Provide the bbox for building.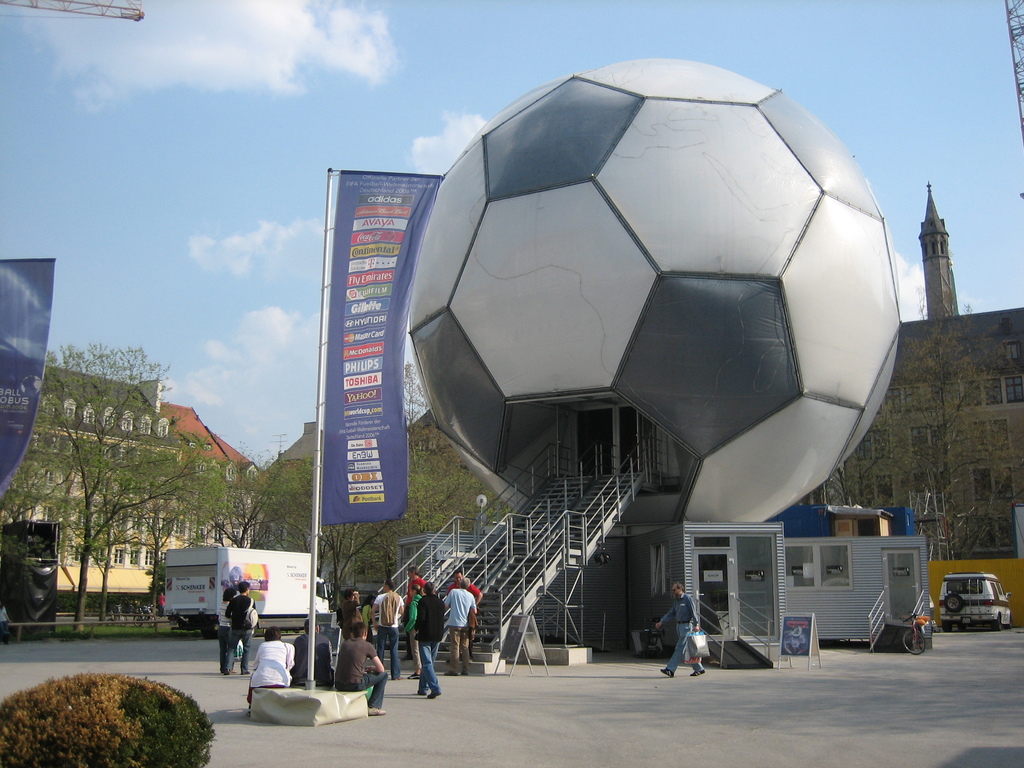
404, 186, 1023, 560.
